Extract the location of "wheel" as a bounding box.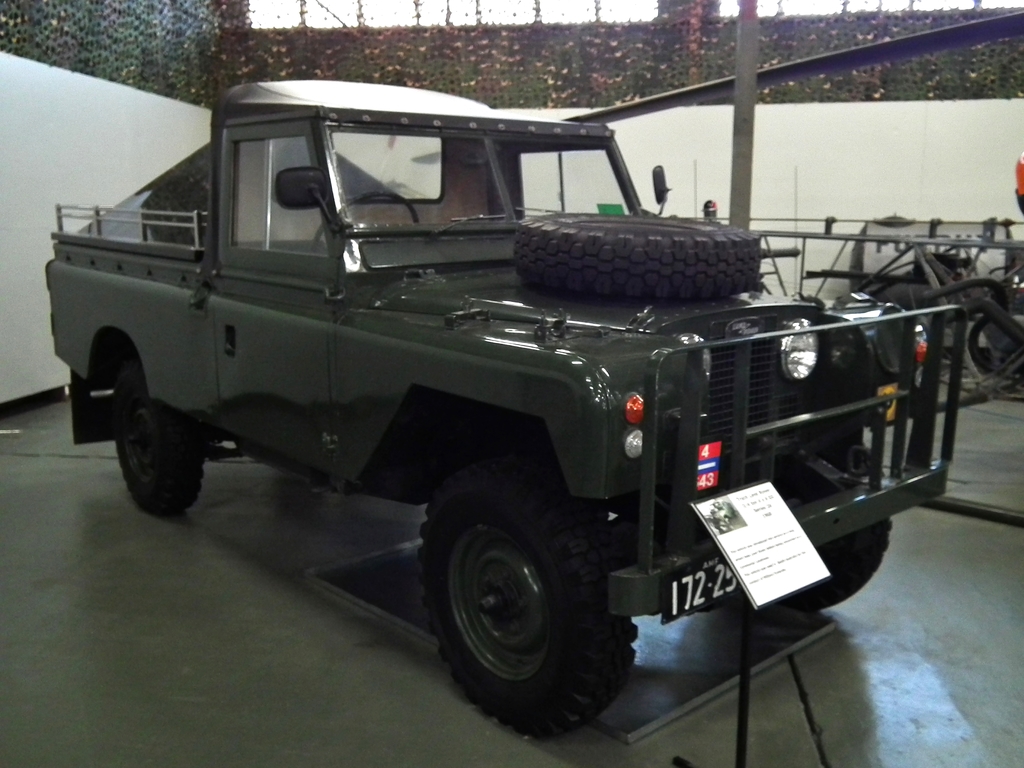
region(421, 477, 618, 728).
